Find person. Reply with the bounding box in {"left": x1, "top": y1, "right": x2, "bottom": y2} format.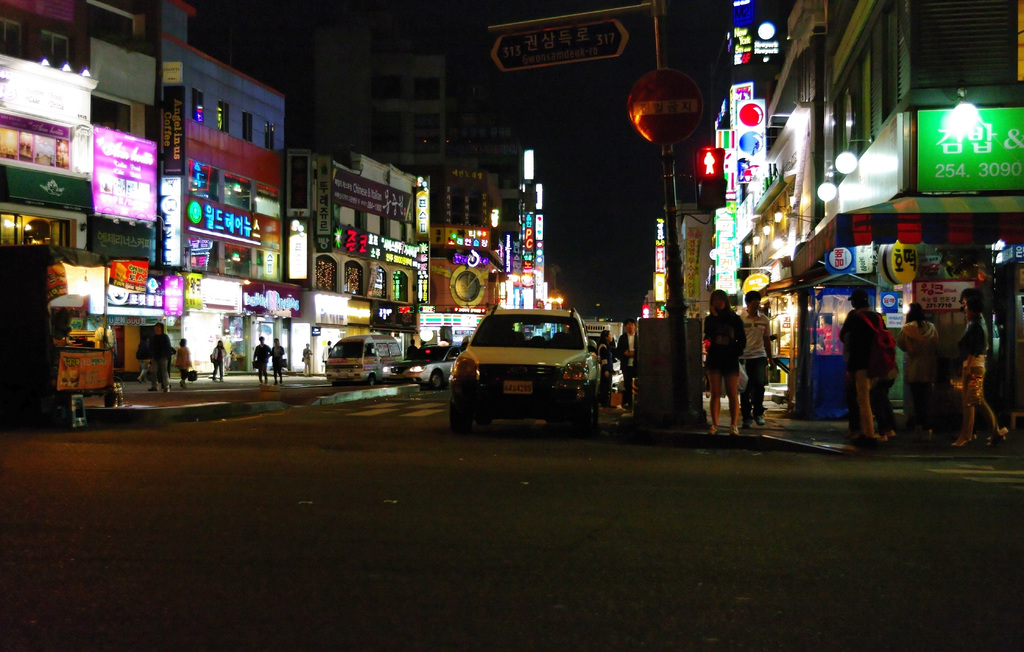
{"left": 739, "top": 289, "right": 775, "bottom": 428}.
